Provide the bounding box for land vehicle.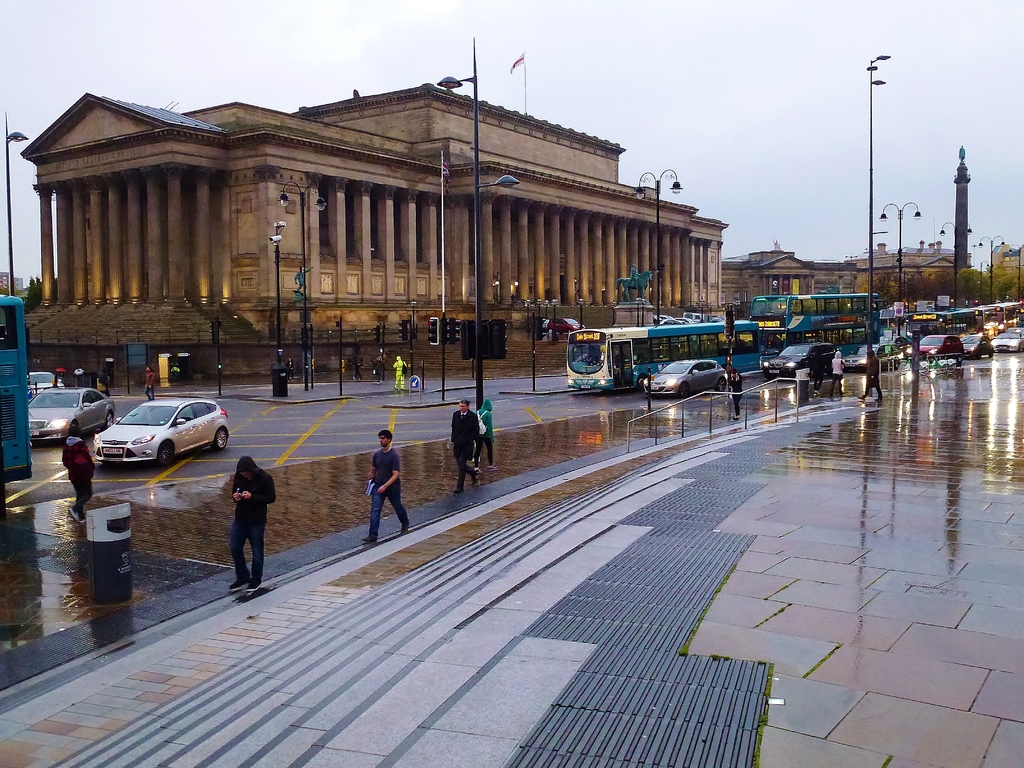
27,387,118,439.
